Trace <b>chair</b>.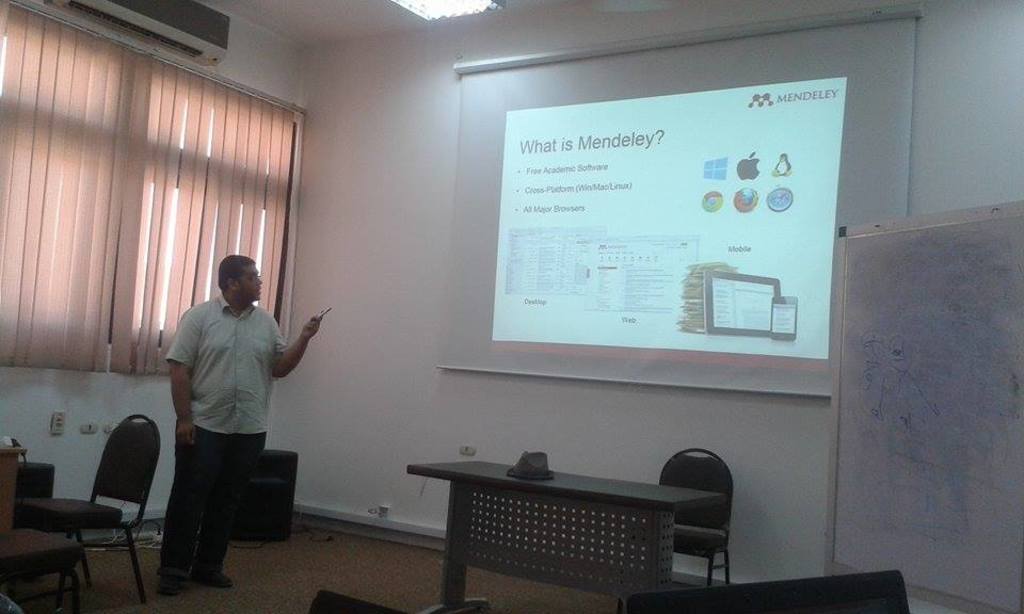
Traced to [left=613, top=451, right=737, bottom=613].
